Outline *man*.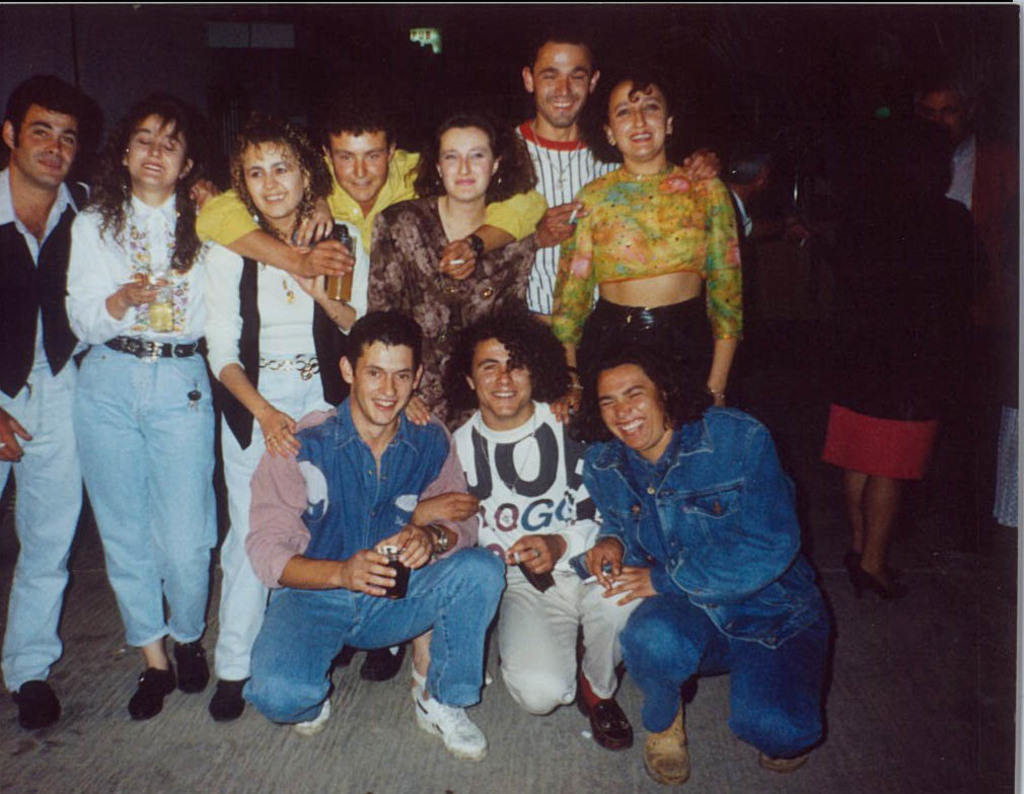
Outline: region(193, 94, 545, 676).
